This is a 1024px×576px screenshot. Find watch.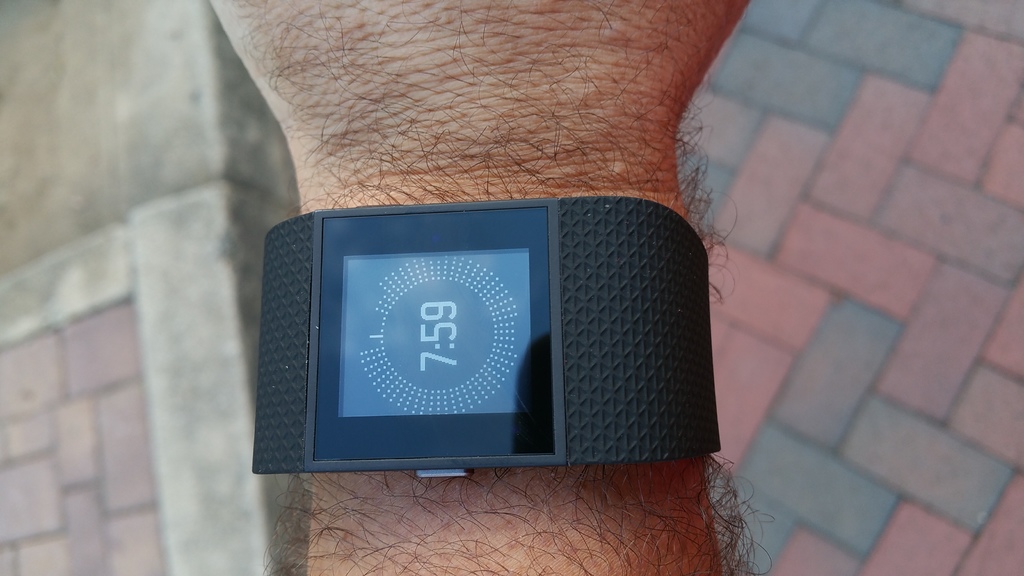
Bounding box: 250,193,729,477.
